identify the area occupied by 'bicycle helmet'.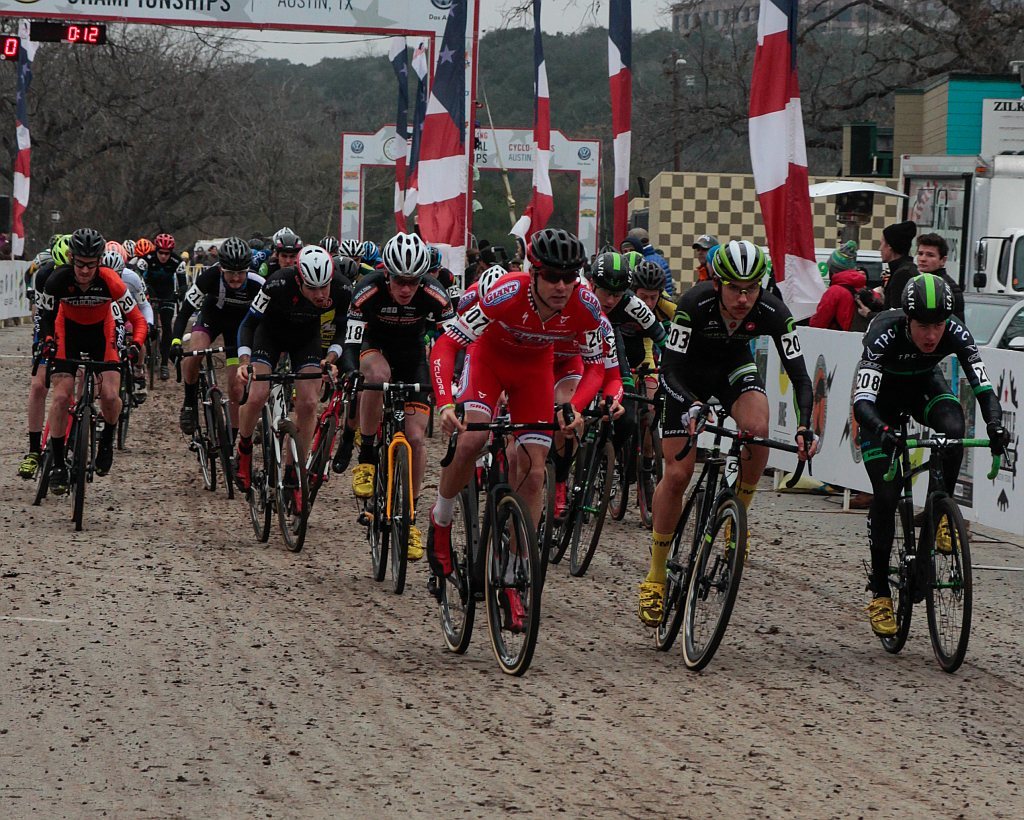
Area: region(630, 261, 660, 291).
